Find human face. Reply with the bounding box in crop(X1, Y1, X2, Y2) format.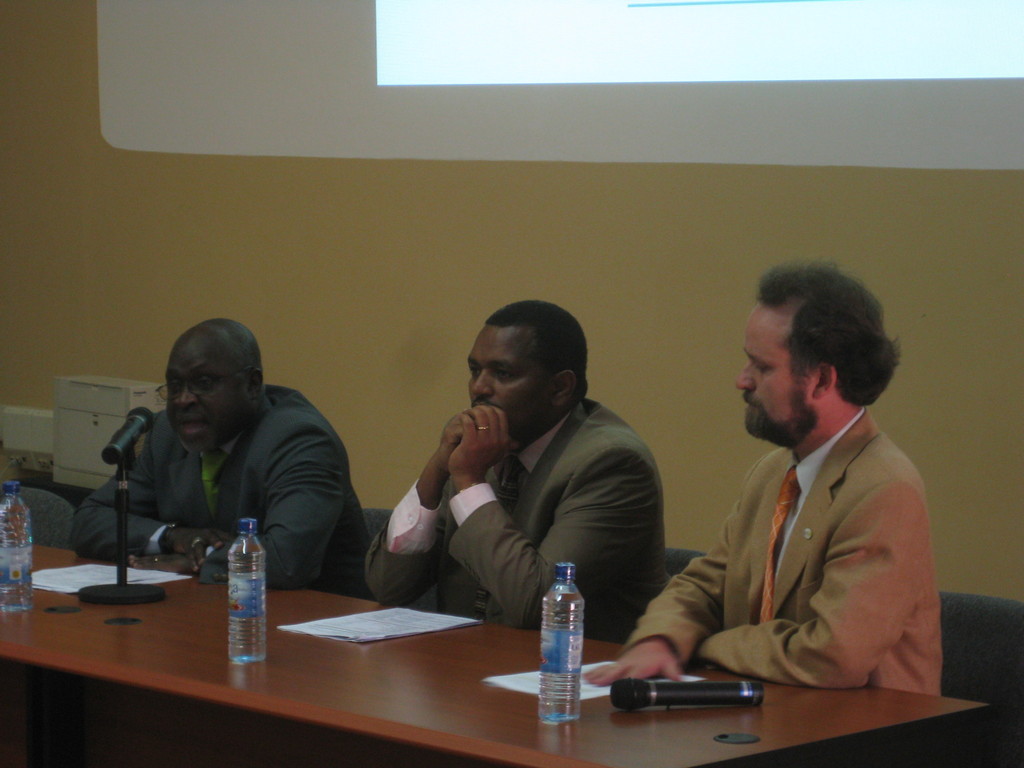
crop(467, 323, 550, 440).
